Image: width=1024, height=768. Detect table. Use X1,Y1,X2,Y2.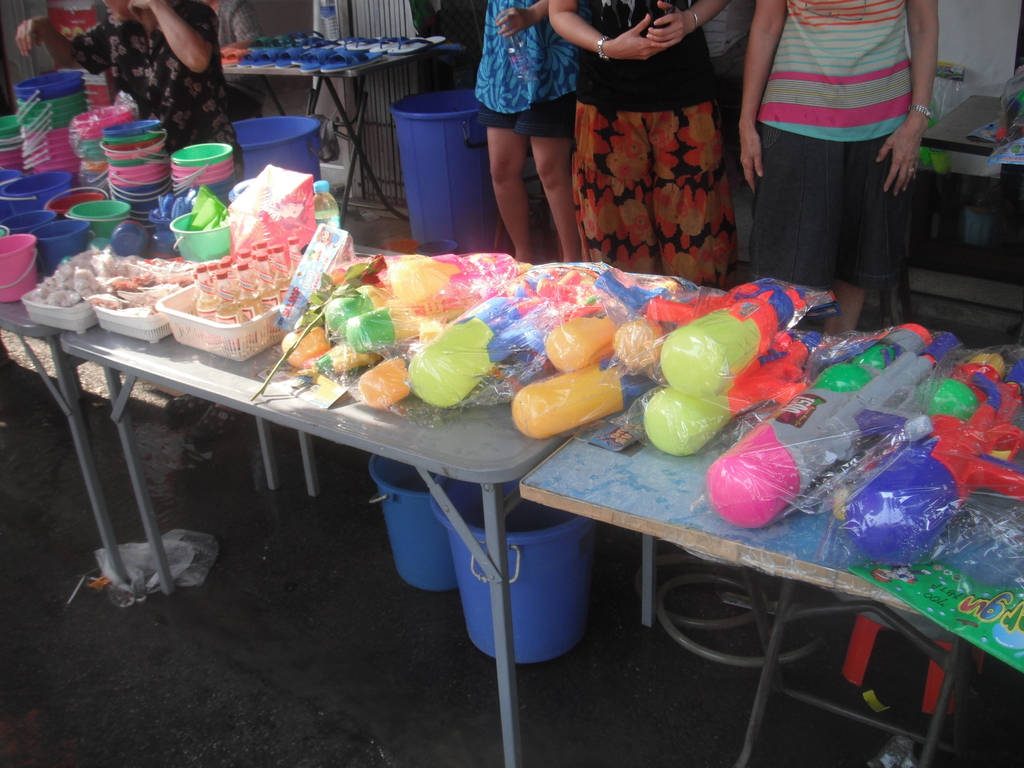
514,264,1023,767.
